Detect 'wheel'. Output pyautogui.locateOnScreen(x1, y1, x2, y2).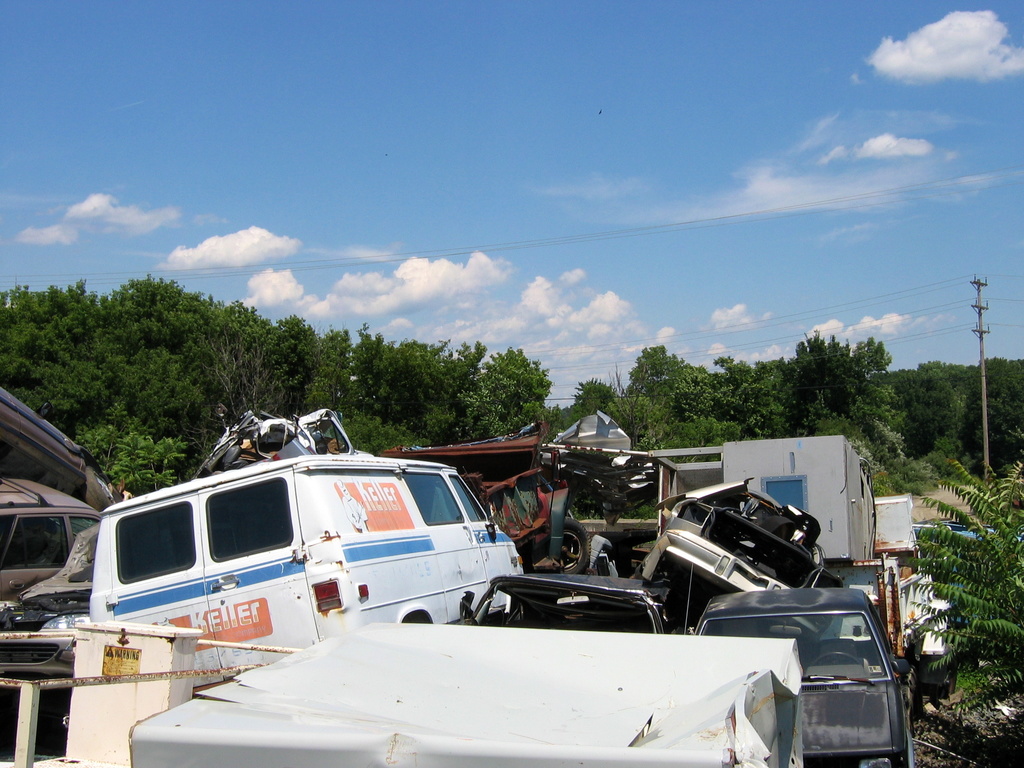
pyautogui.locateOnScreen(812, 650, 858, 666).
